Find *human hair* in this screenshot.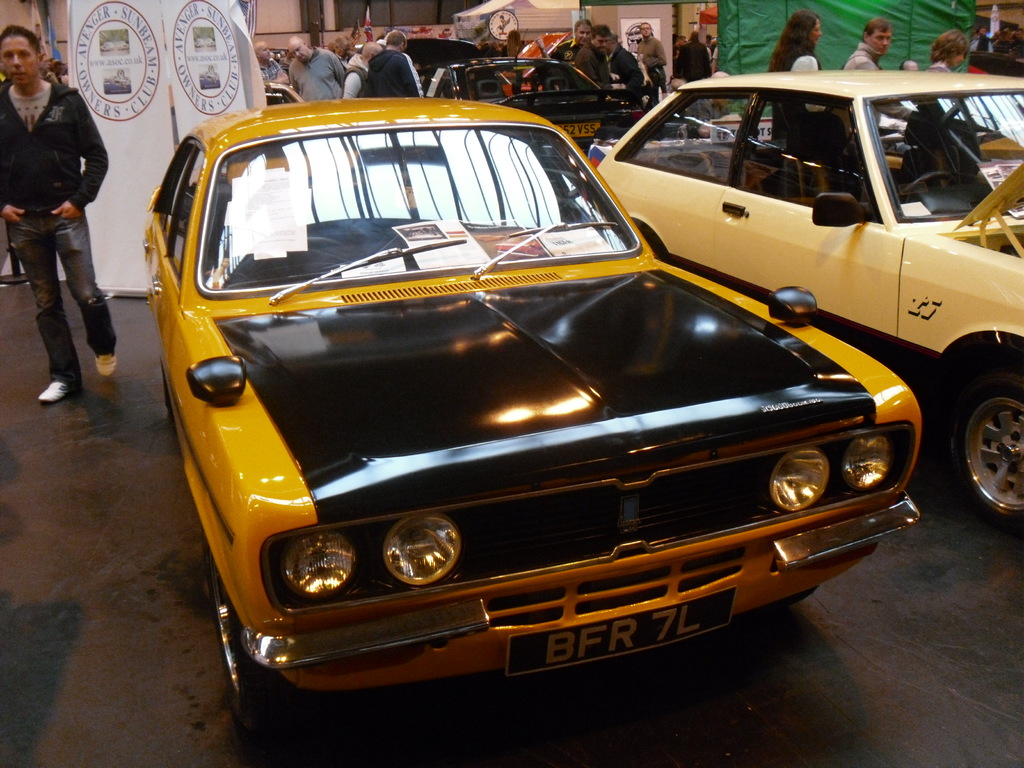
The bounding box for *human hair* is region(332, 35, 350, 51).
